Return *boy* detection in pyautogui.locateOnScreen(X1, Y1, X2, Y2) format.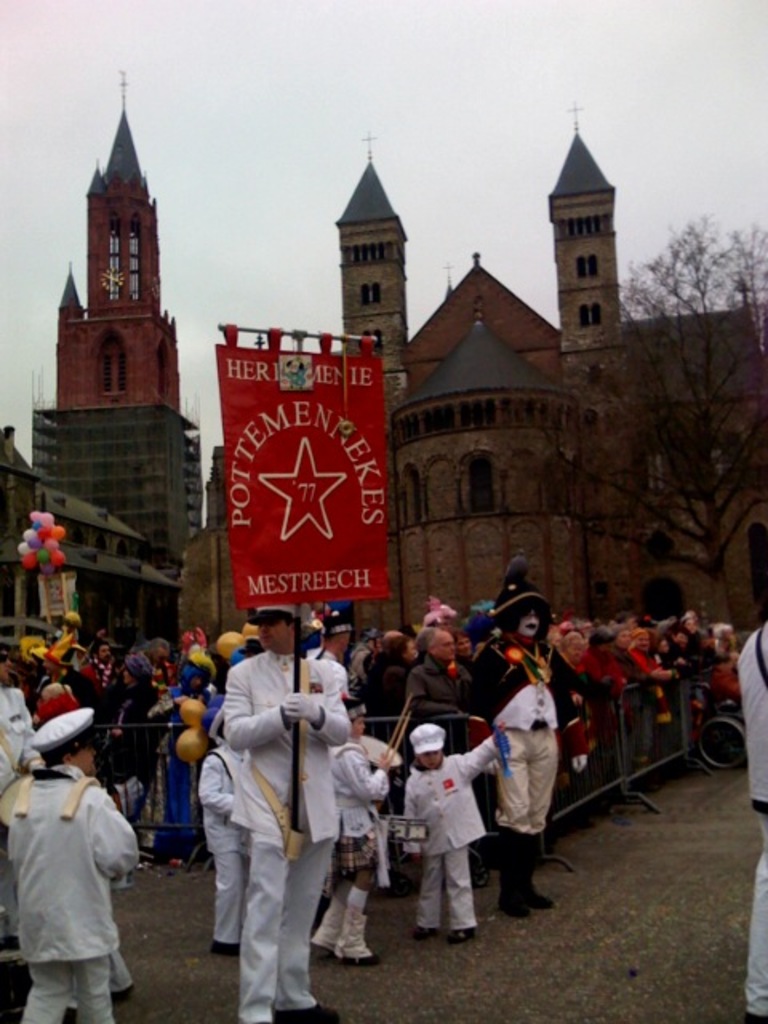
pyautogui.locateOnScreen(402, 720, 501, 949).
